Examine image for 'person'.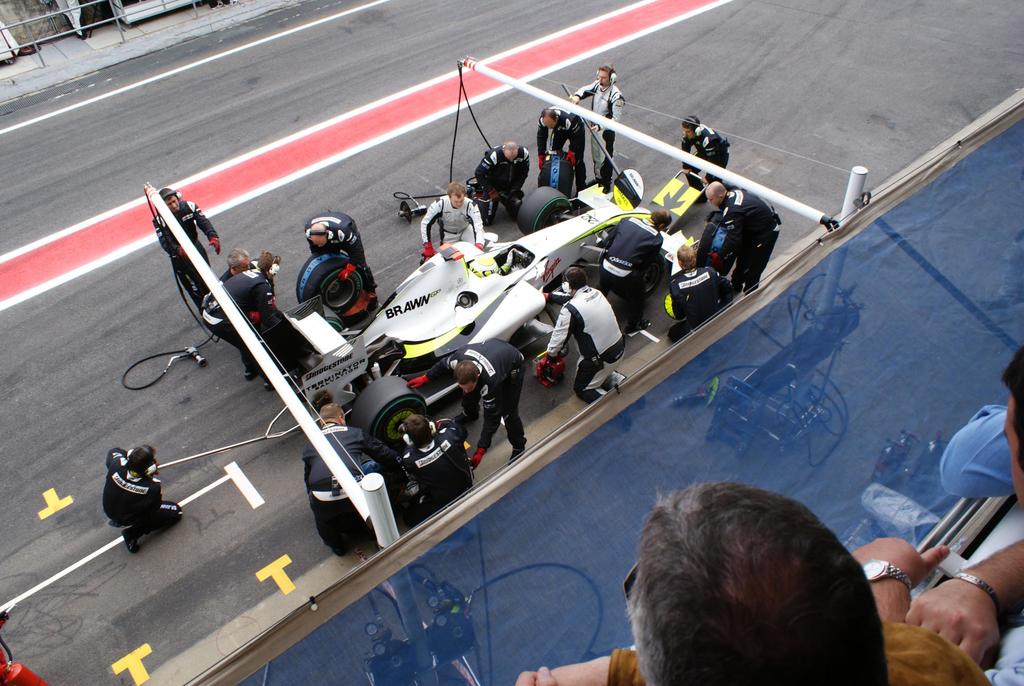
Examination result: (539,265,630,400).
